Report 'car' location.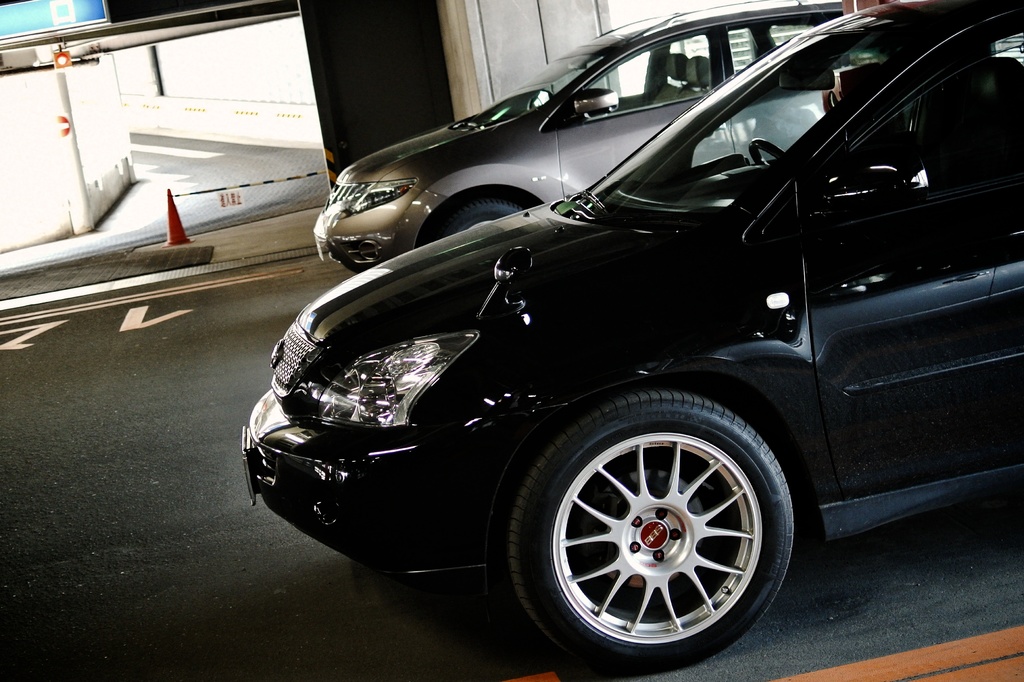
Report: detection(309, 0, 909, 278).
